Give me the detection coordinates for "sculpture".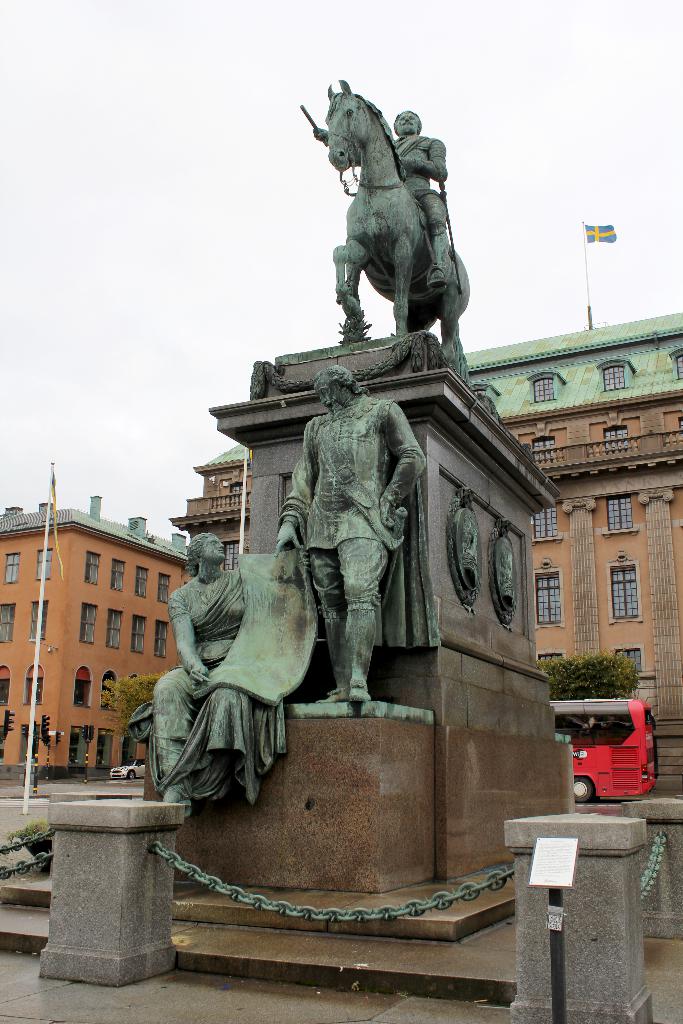
[left=312, top=77, right=481, bottom=360].
